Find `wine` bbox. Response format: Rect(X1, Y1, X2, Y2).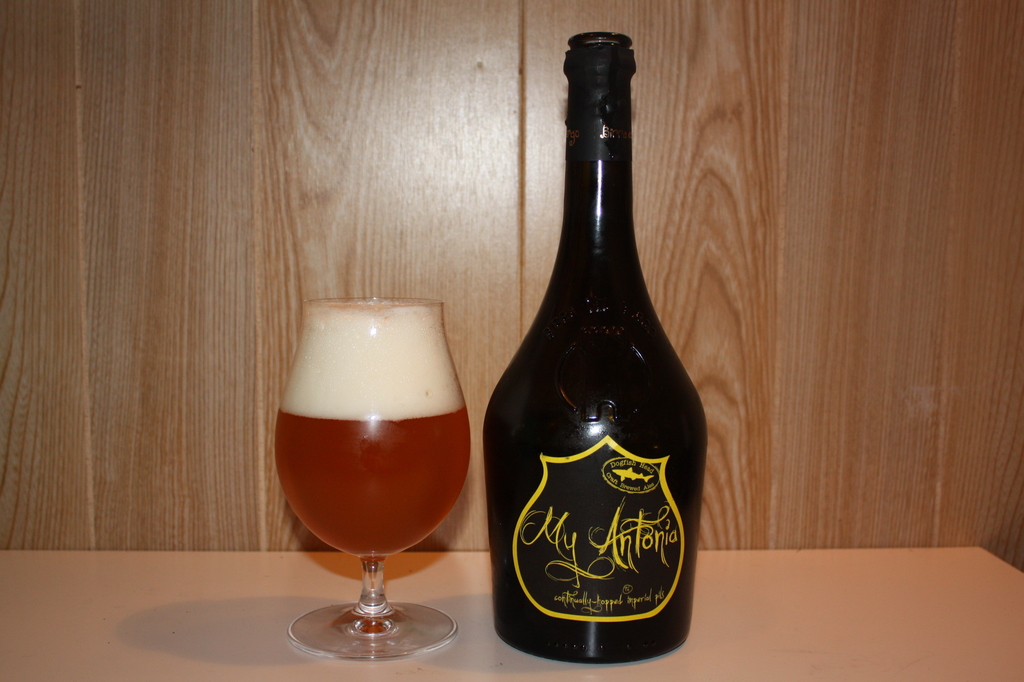
Rect(470, 27, 713, 678).
